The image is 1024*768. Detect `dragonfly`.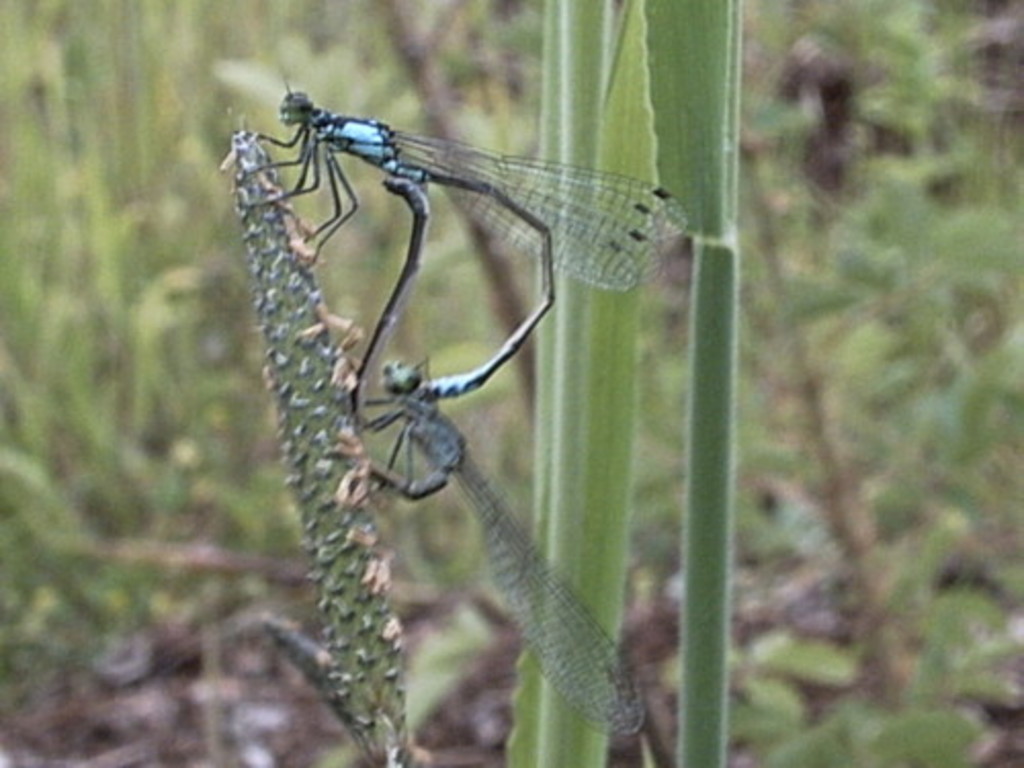
Detection: region(248, 88, 692, 401).
